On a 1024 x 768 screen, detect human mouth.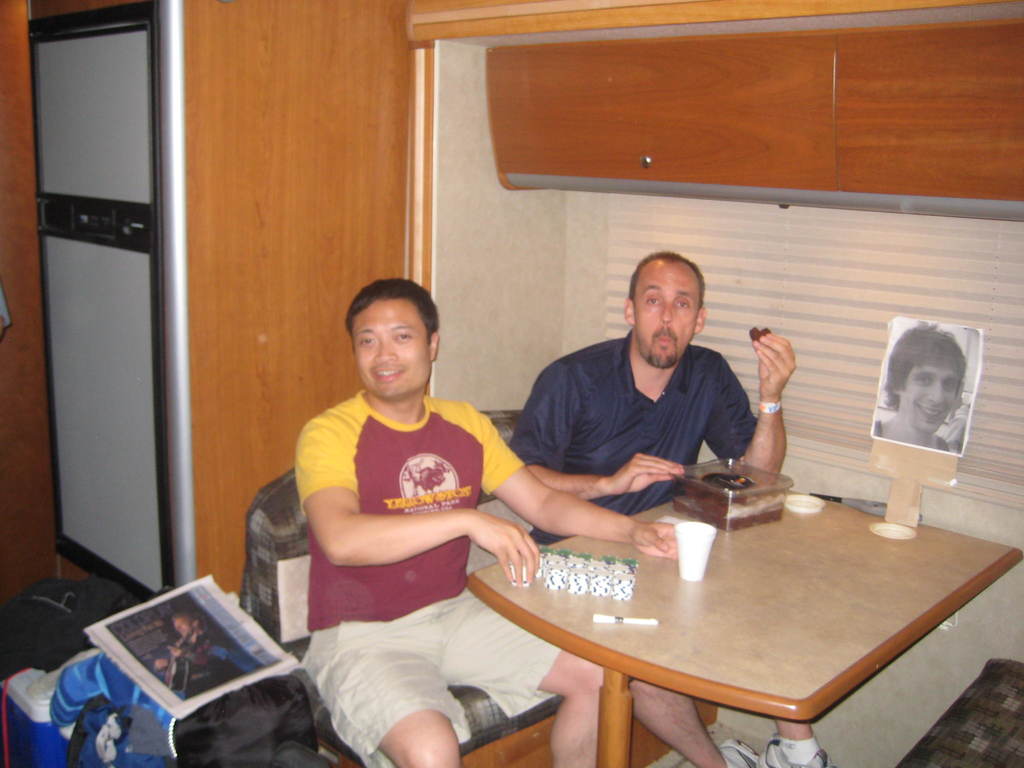
917, 399, 944, 420.
